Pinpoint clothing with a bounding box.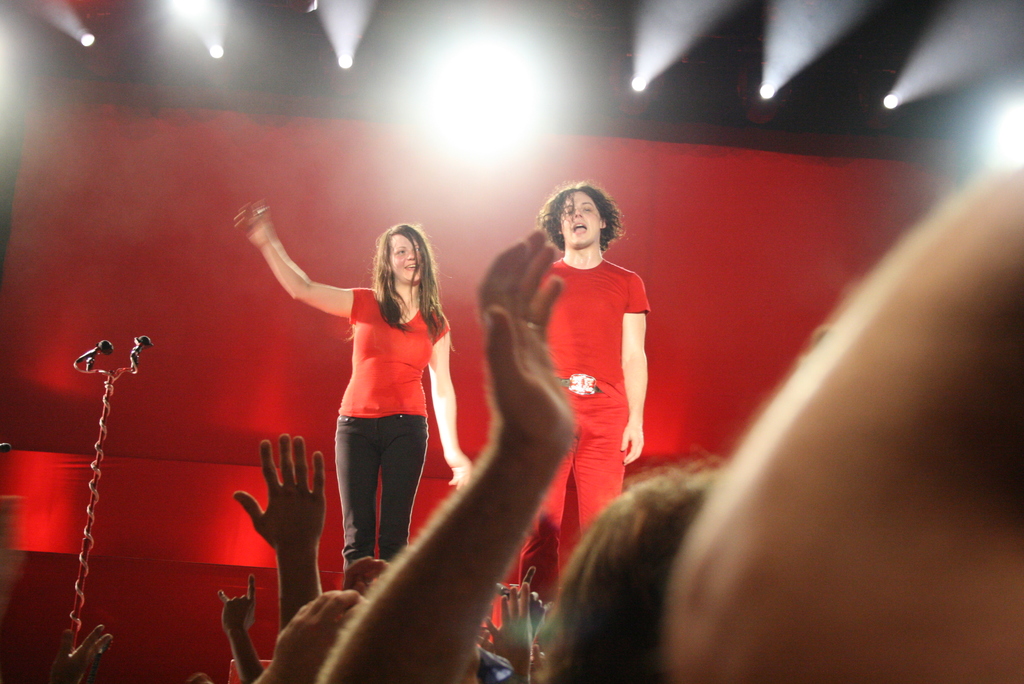
517 254 650 599.
